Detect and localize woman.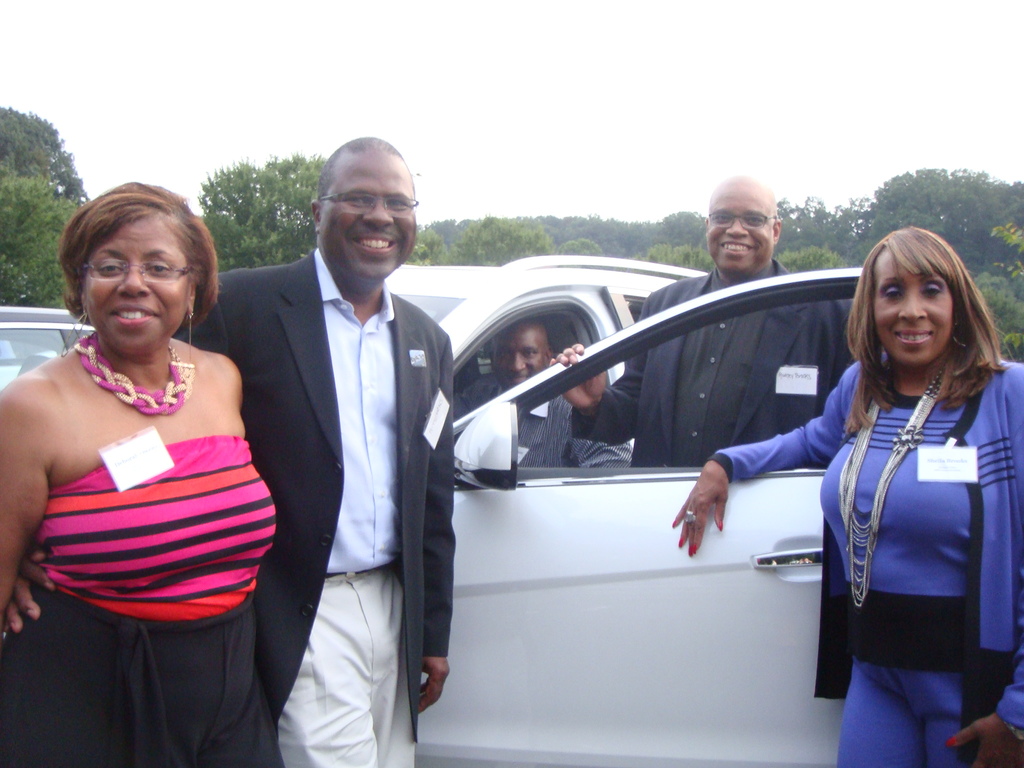
Localized at l=0, t=181, r=281, b=727.
